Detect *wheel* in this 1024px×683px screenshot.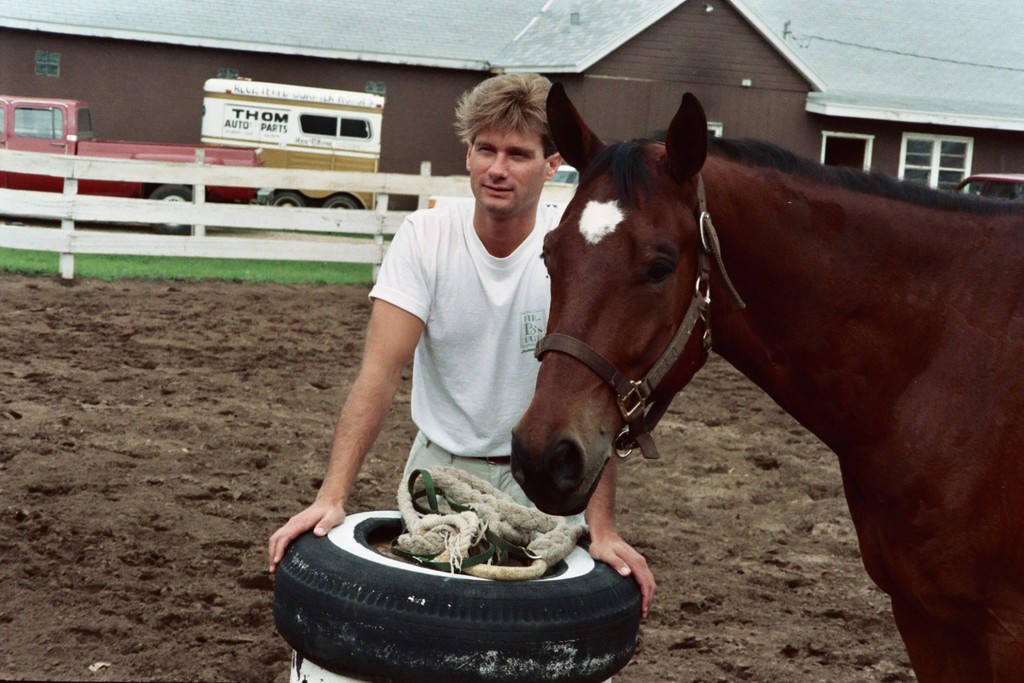
Detection: (x1=274, y1=510, x2=642, y2=682).
